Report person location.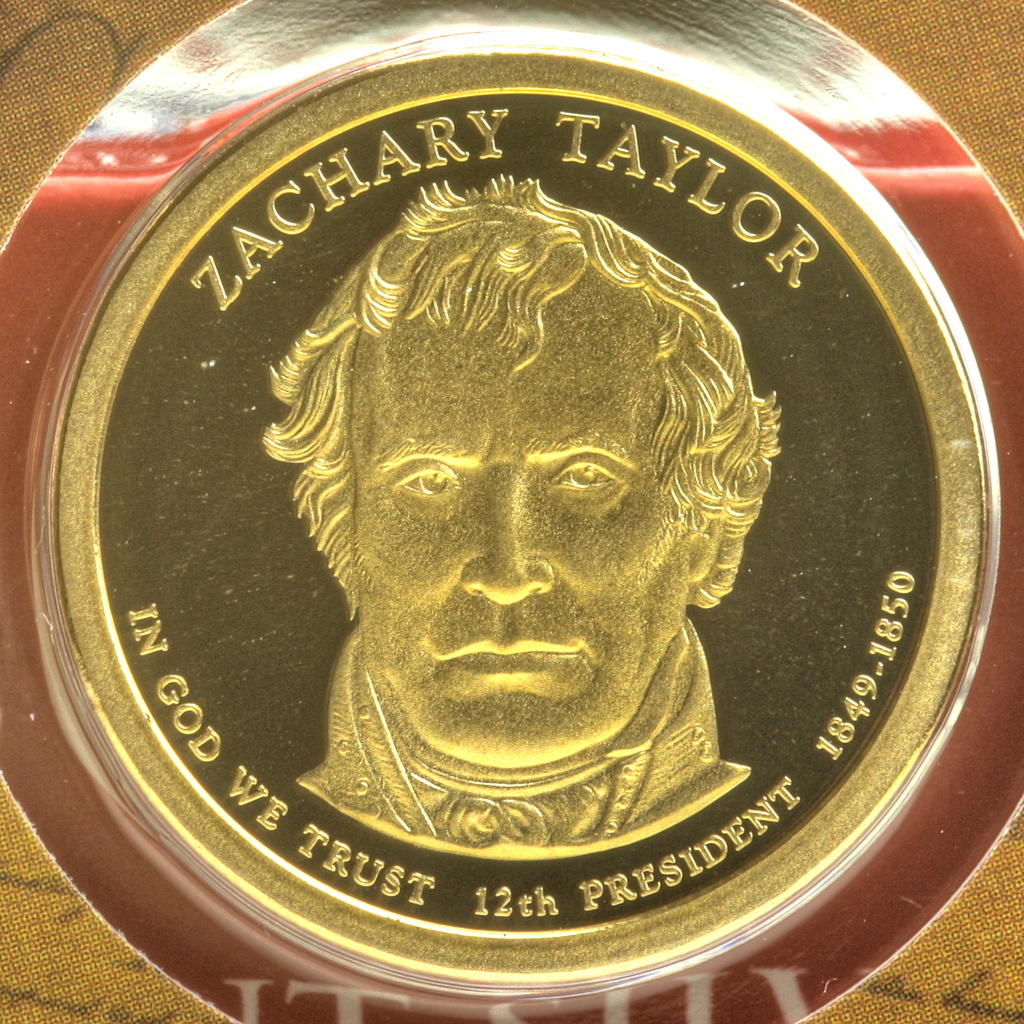
Report: <box>262,164,781,849</box>.
